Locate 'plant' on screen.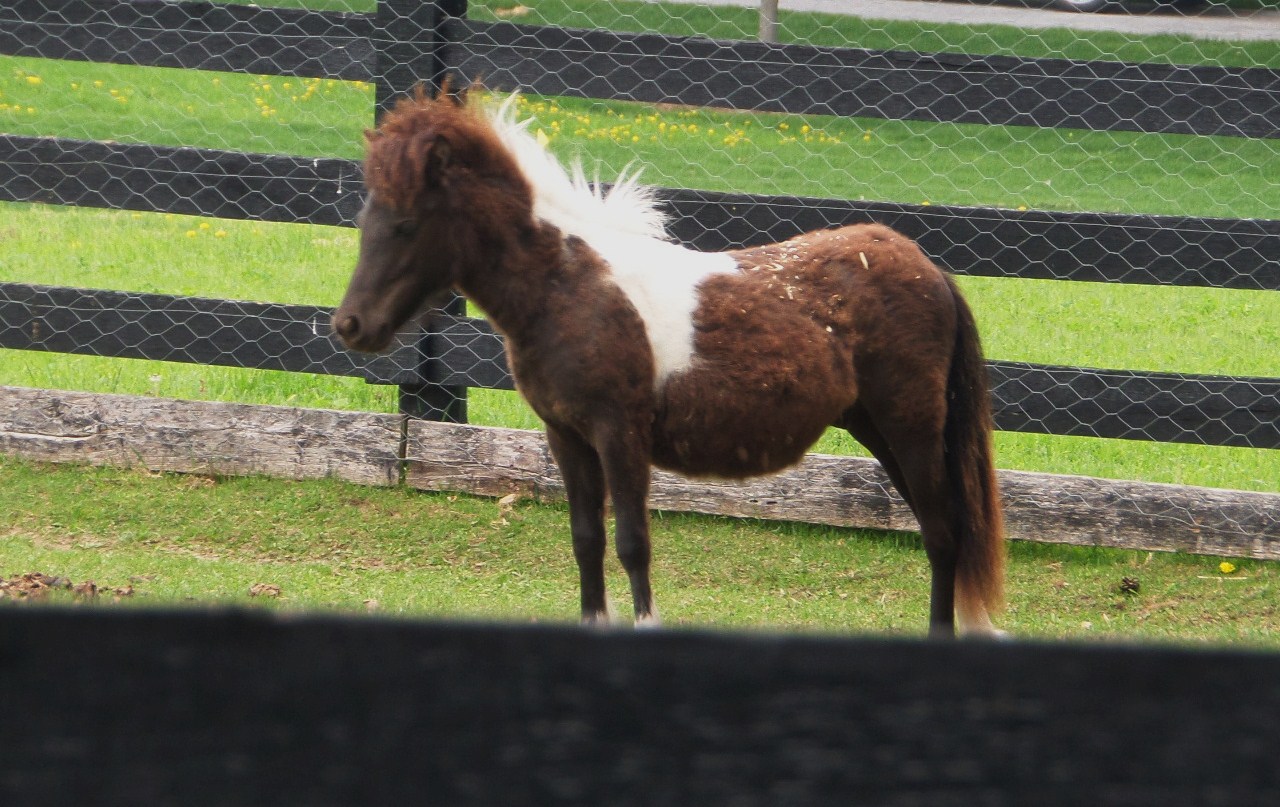
On screen at x1=0, y1=60, x2=369, y2=152.
